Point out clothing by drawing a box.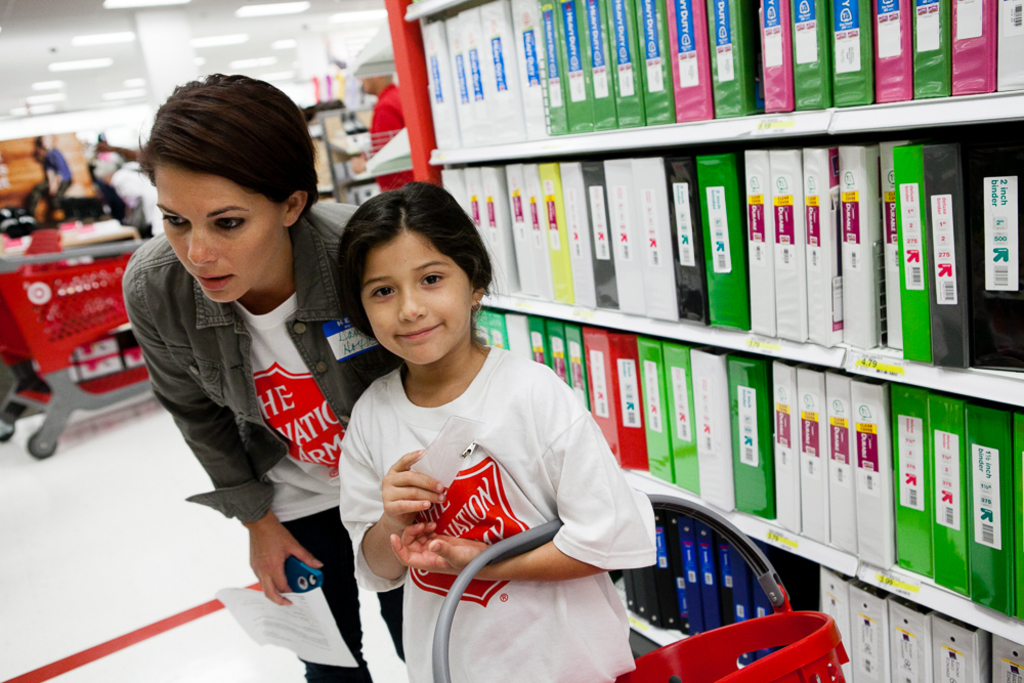
[left=234, top=294, right=351, bottom=522].
